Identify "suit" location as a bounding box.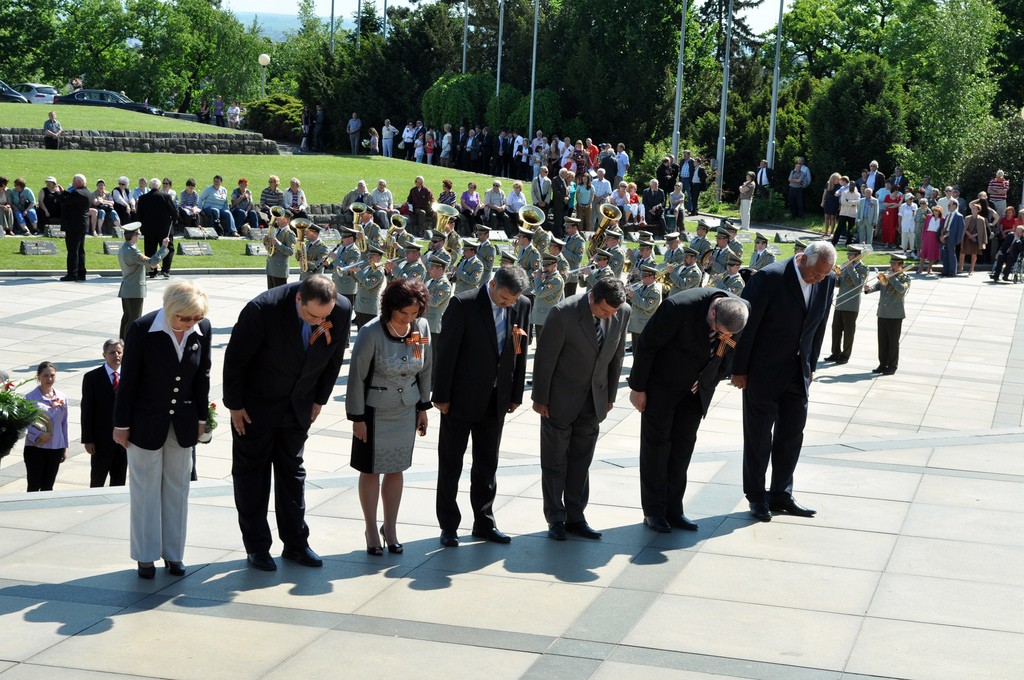
box=[466, 135, 476, 165].
